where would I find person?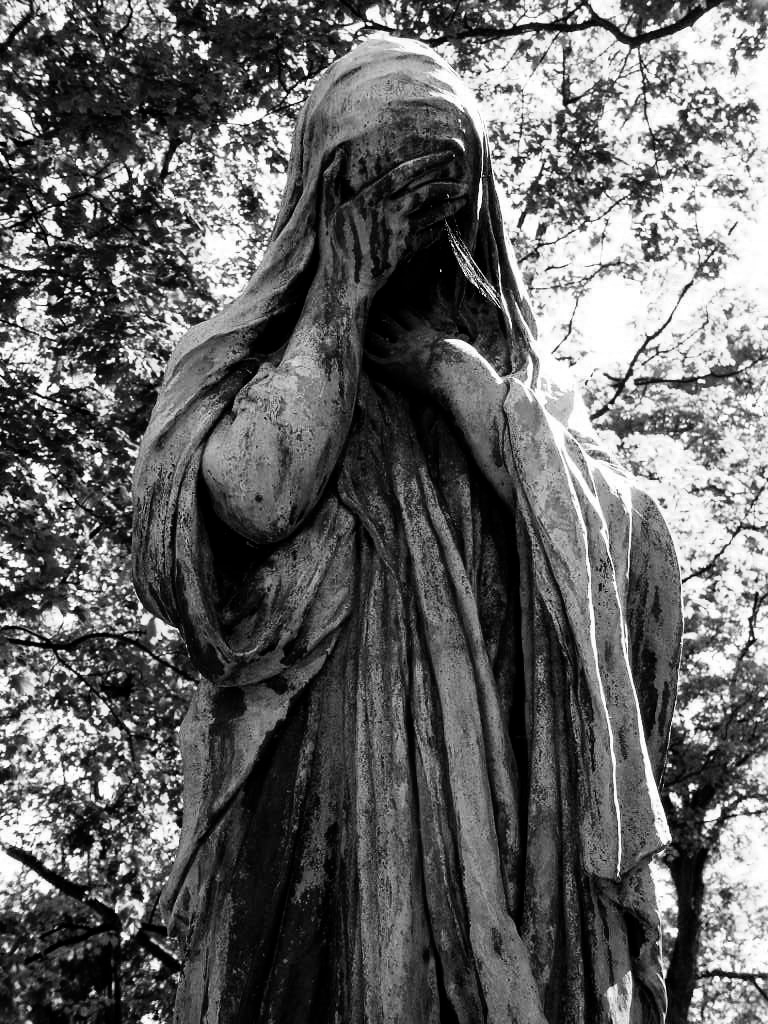
At [124,32,692,1023].
